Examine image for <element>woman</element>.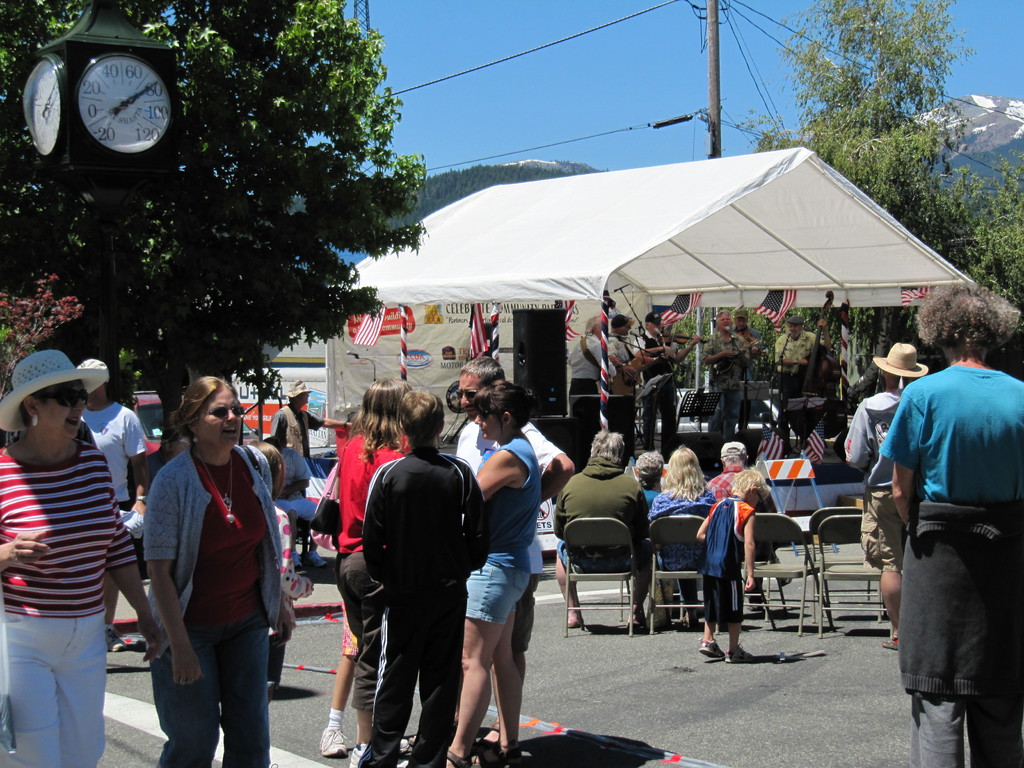
Examination result: (445, 380, 542, 767).
